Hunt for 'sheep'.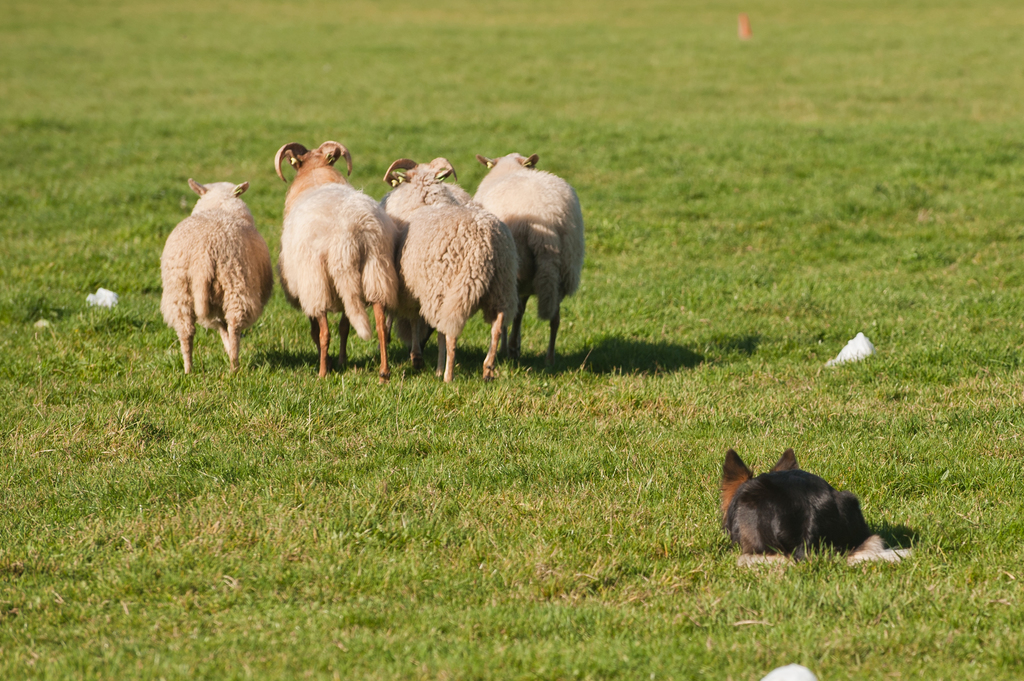
Hunted down at box(278, 140, 399, 382).
